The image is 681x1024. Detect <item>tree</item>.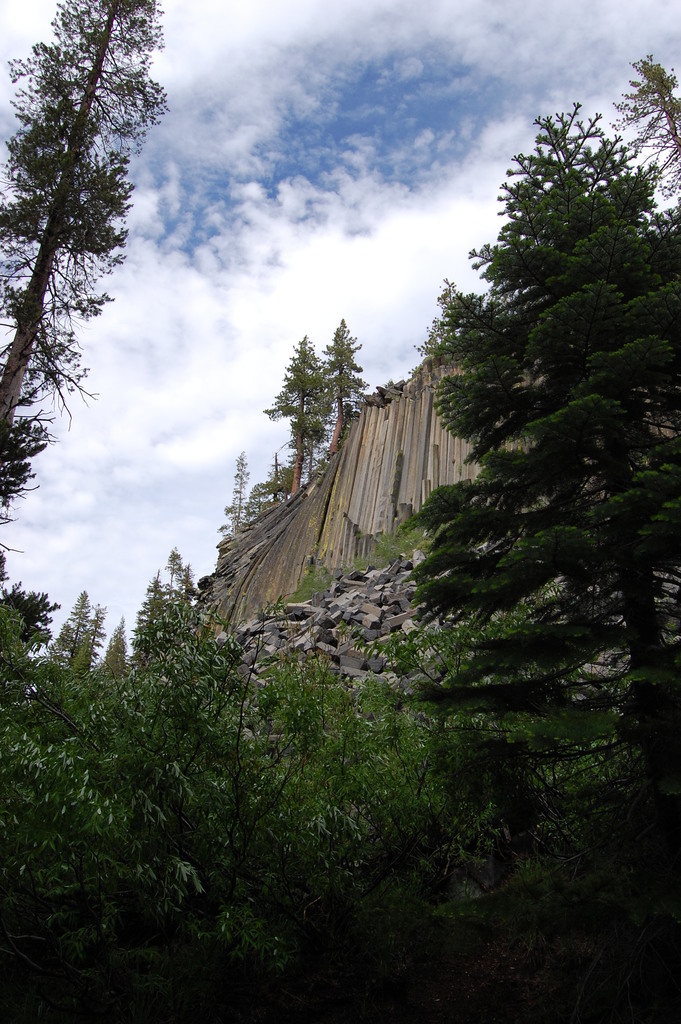
Detection: {"x1": 0, "y1": 0, "x2": 168, "y2": 566}.
